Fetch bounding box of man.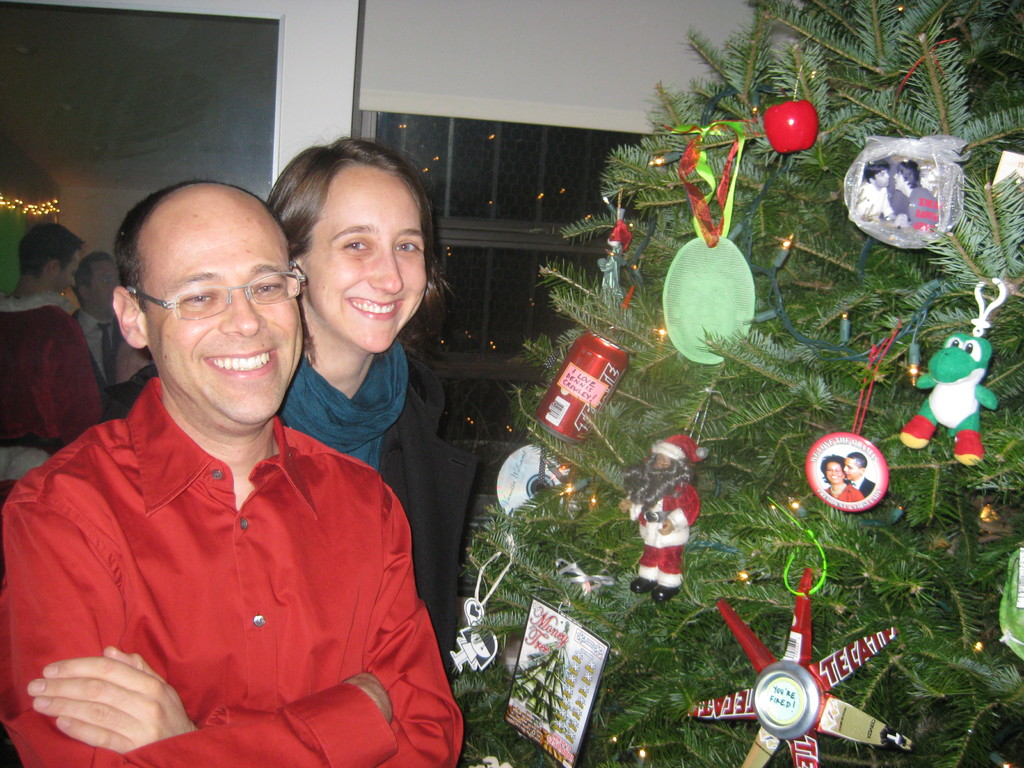
Bbox: 22,164,456,767.
